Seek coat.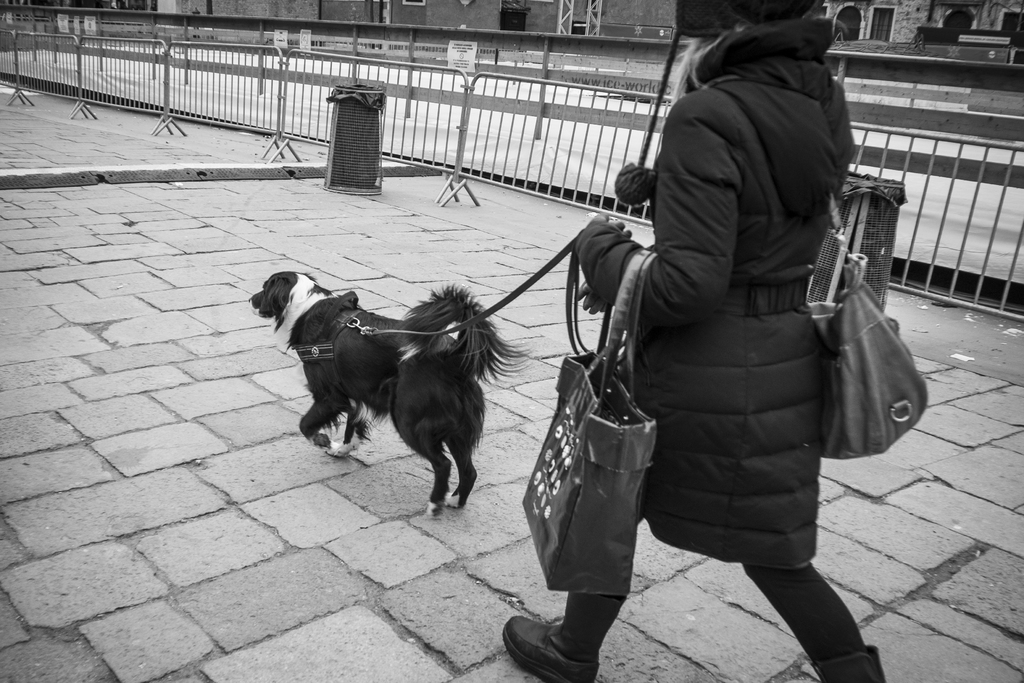
bbox(627, 19, 886, 566).
